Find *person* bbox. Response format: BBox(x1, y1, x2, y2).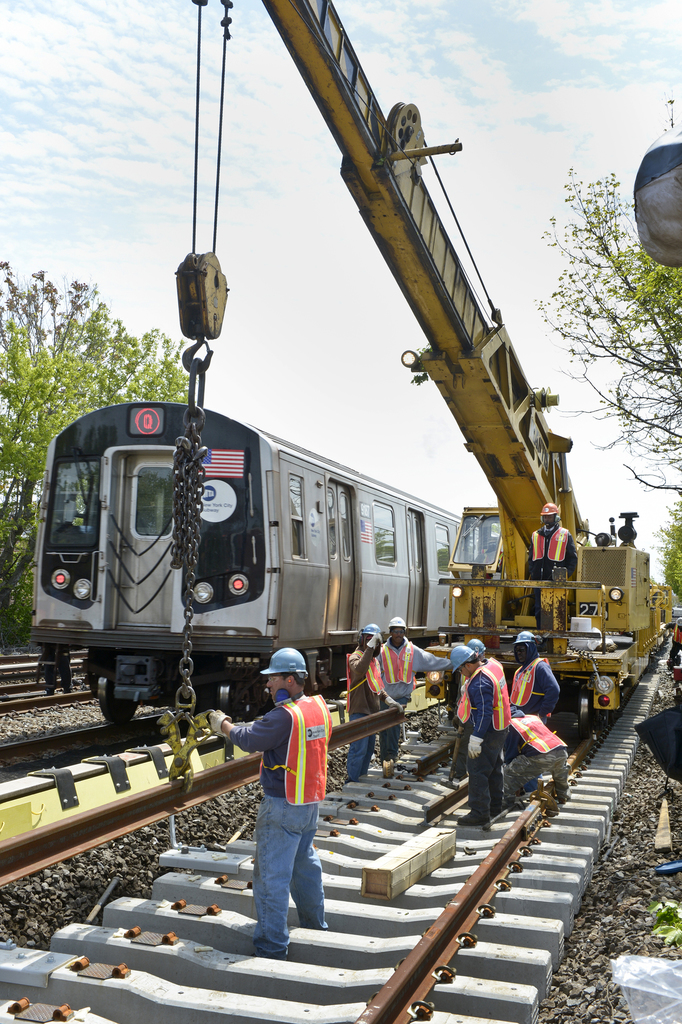
BBox(441, 640, 503, 818).
